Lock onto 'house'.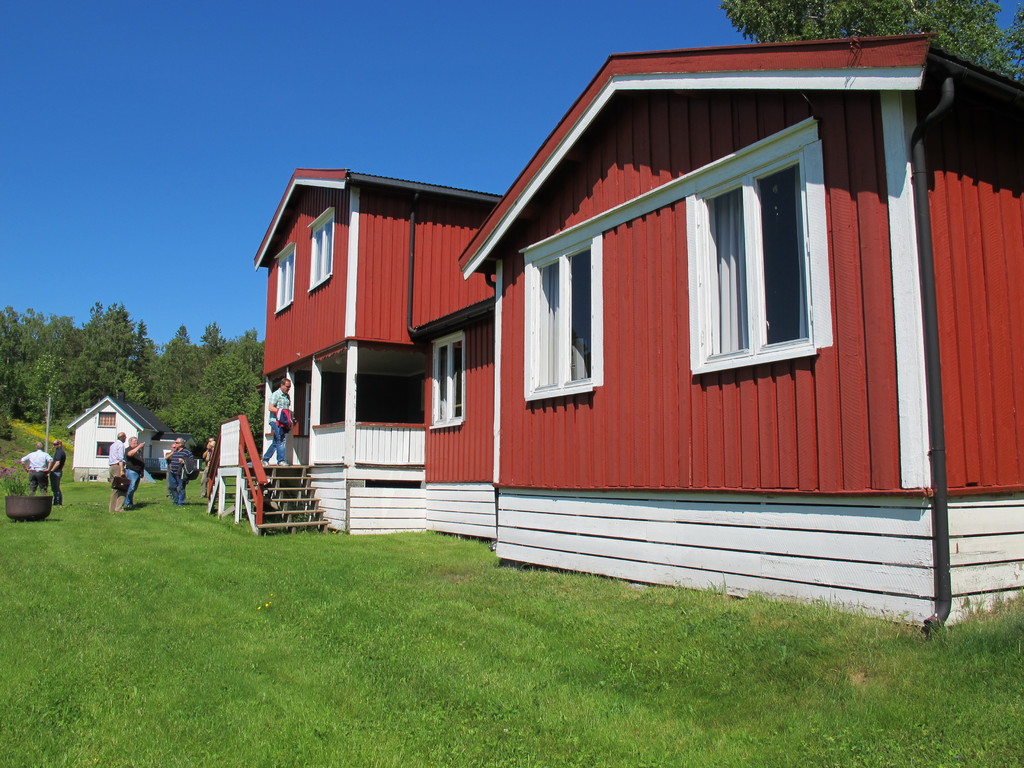
Locked: x1=408 y1=196 x2=505 y2=548.
